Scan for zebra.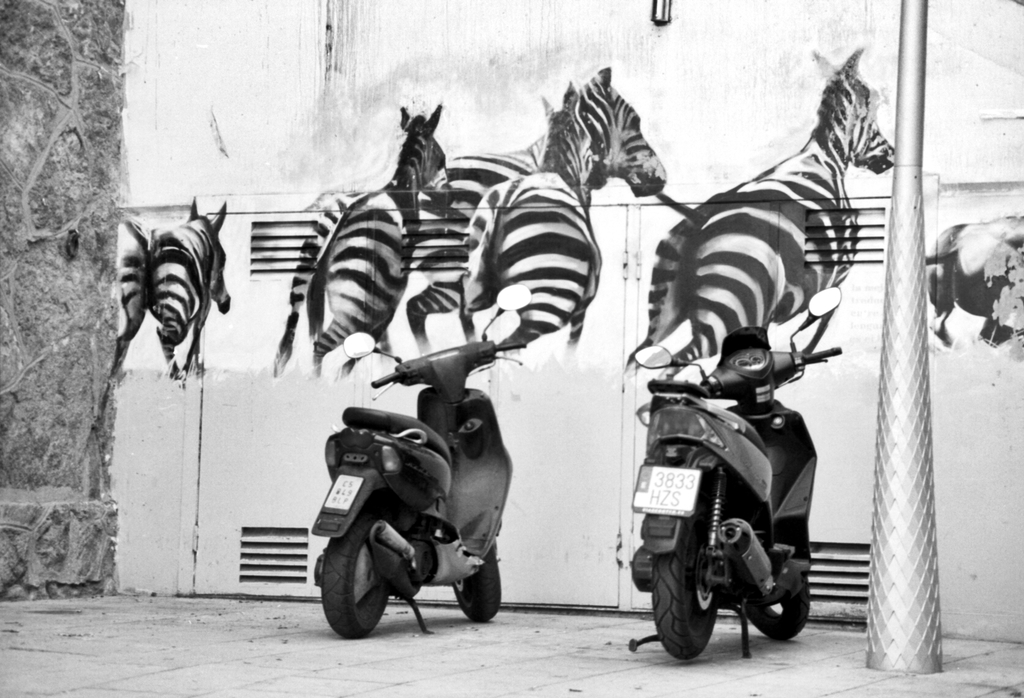
Scan result: bbox=[618, 44, 902, 384].
